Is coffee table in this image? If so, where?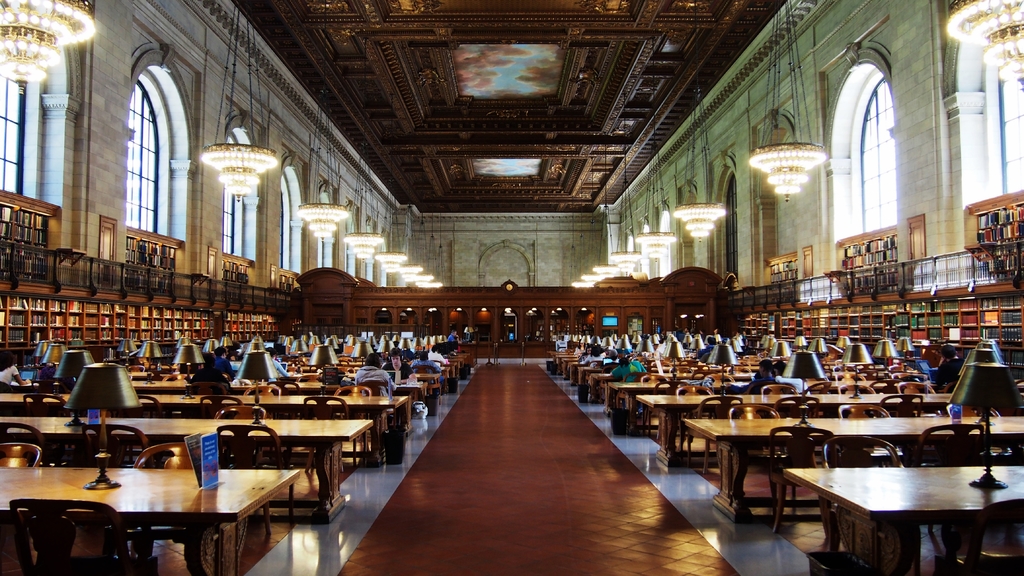
Yes, at [0, 409, 374, 524].
